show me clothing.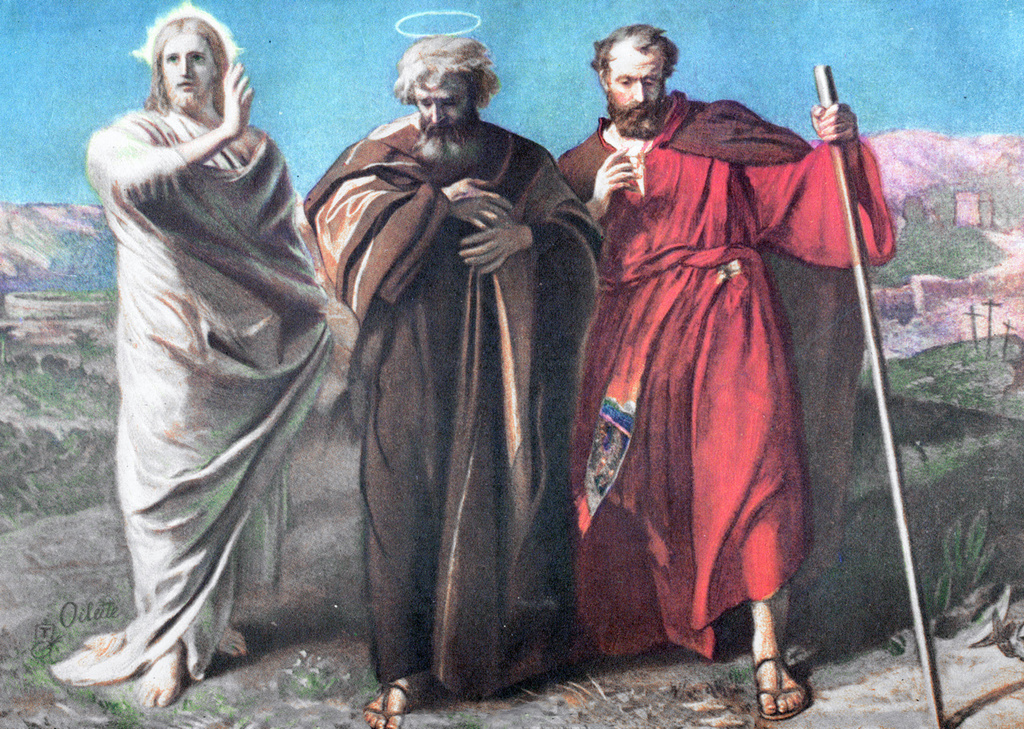
clothing is here: x1=305 y1=105 x2=611 y2=695.
